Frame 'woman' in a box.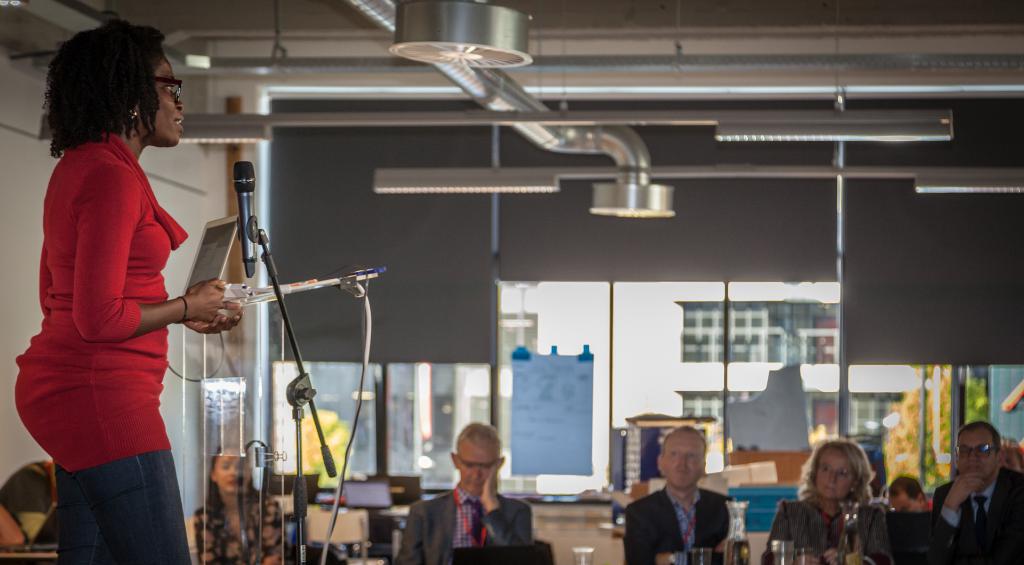
bbox=(196, 438, 287, 564).
